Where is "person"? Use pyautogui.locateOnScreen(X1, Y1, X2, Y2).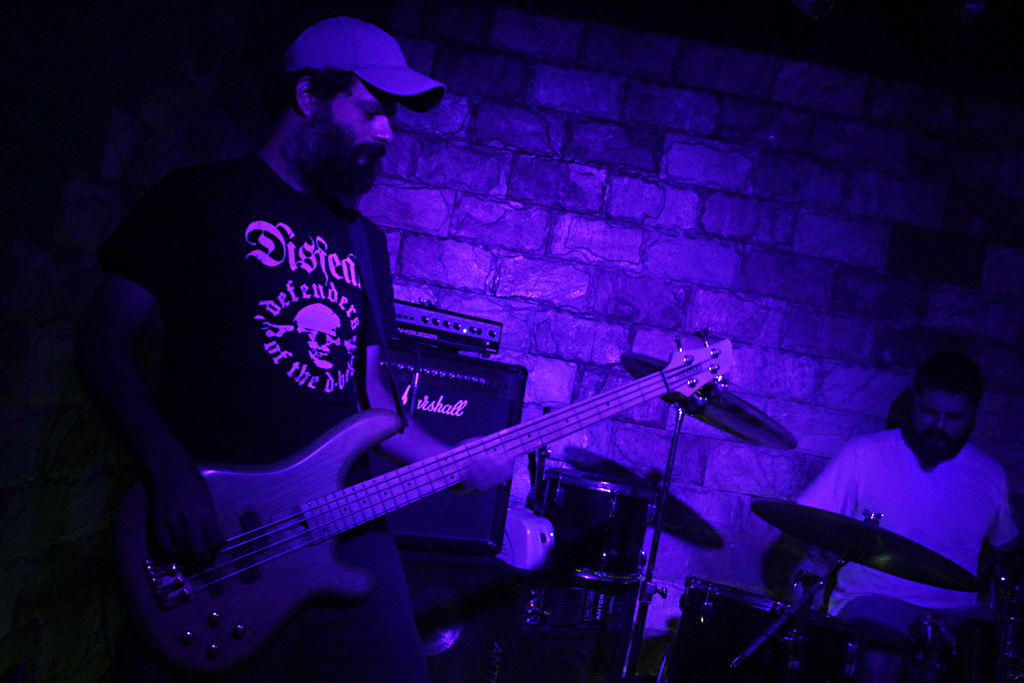
pyautogui.locateOnScreen(102, 6, 478, 617).
